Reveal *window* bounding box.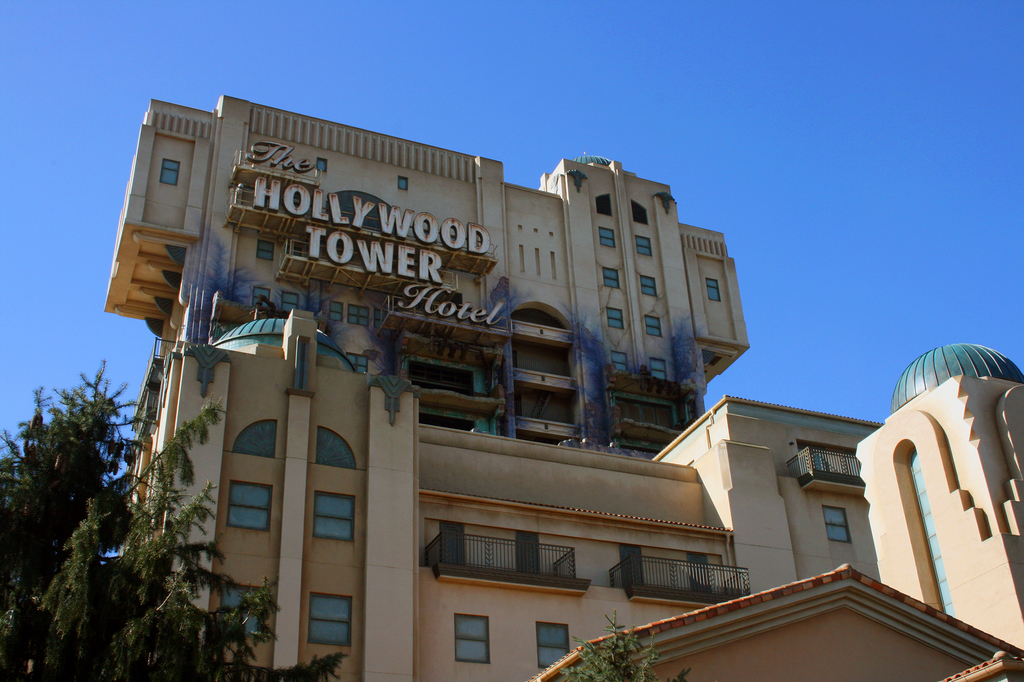
Revealed: [164, 161, 177, 187].
